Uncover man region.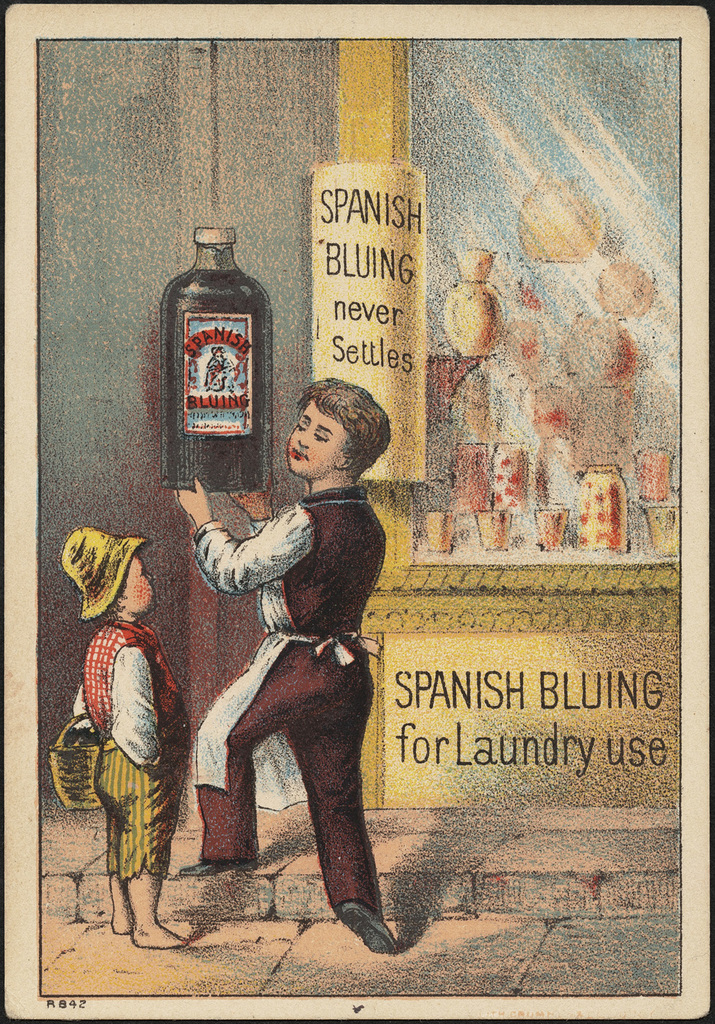
Uncovered: [left=150, top=370, right=385, bottom=937].
